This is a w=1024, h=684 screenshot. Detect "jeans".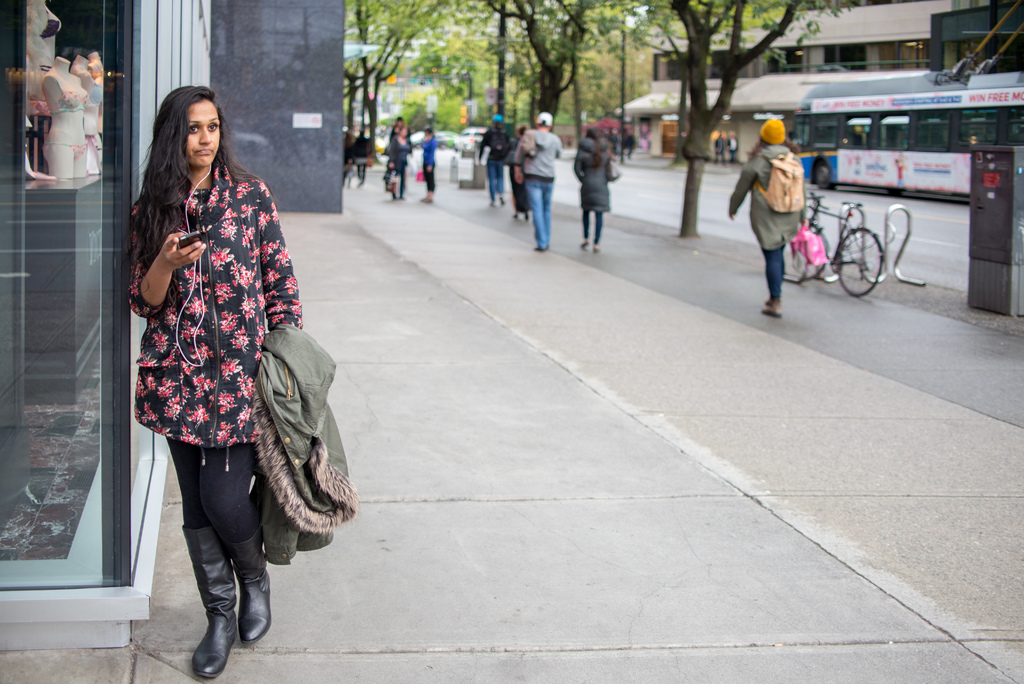
(173,432,257,545).
